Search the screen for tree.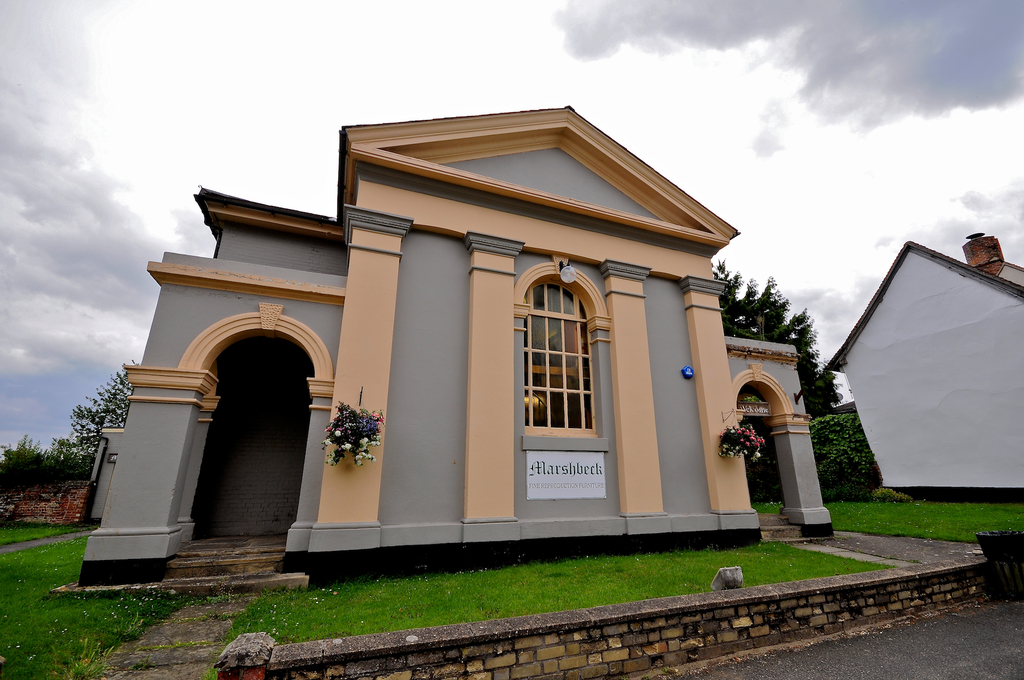
Found at 47,360,131,470.
